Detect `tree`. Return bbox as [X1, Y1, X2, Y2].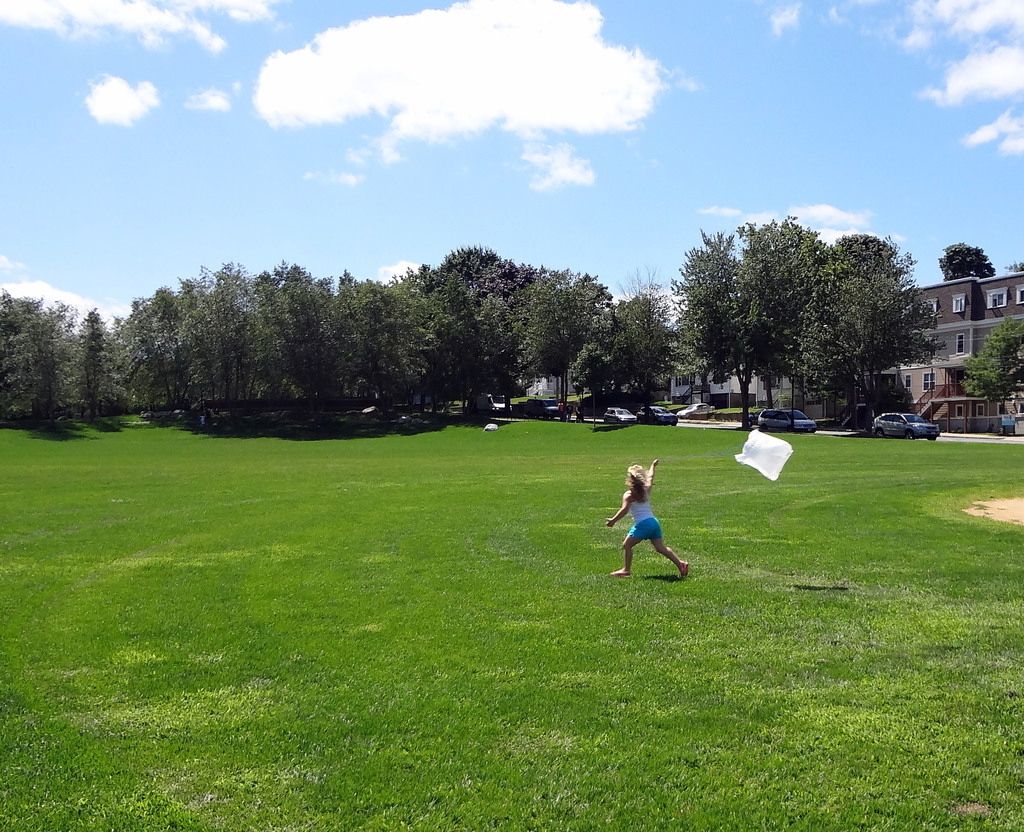
[954, 312, 1023, 396].
